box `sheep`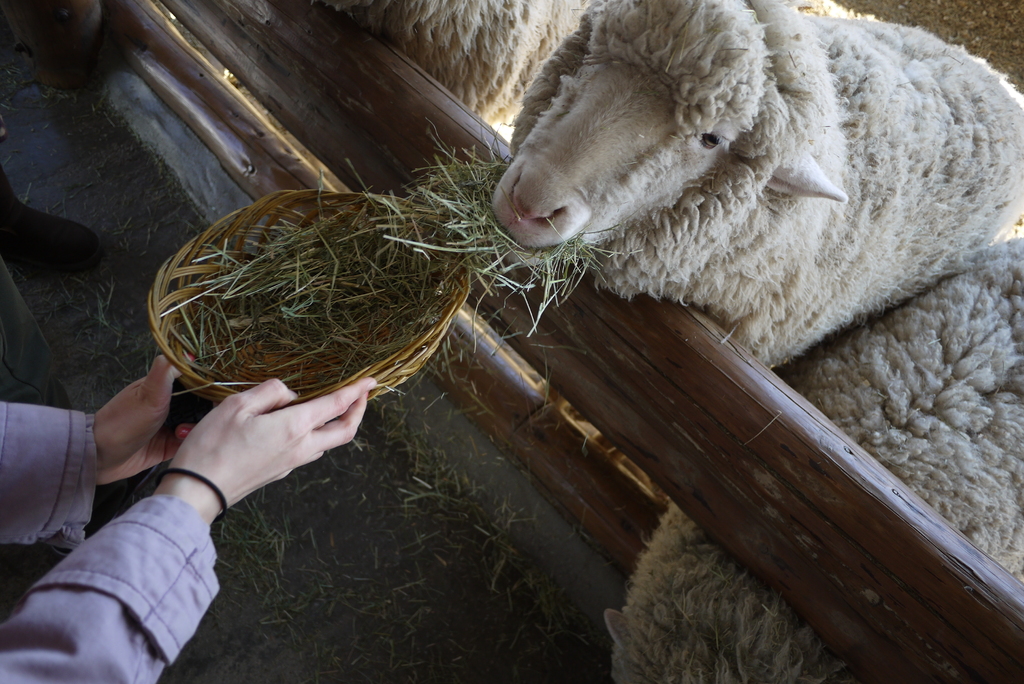
l=604, t=233, r=1023, b=683
